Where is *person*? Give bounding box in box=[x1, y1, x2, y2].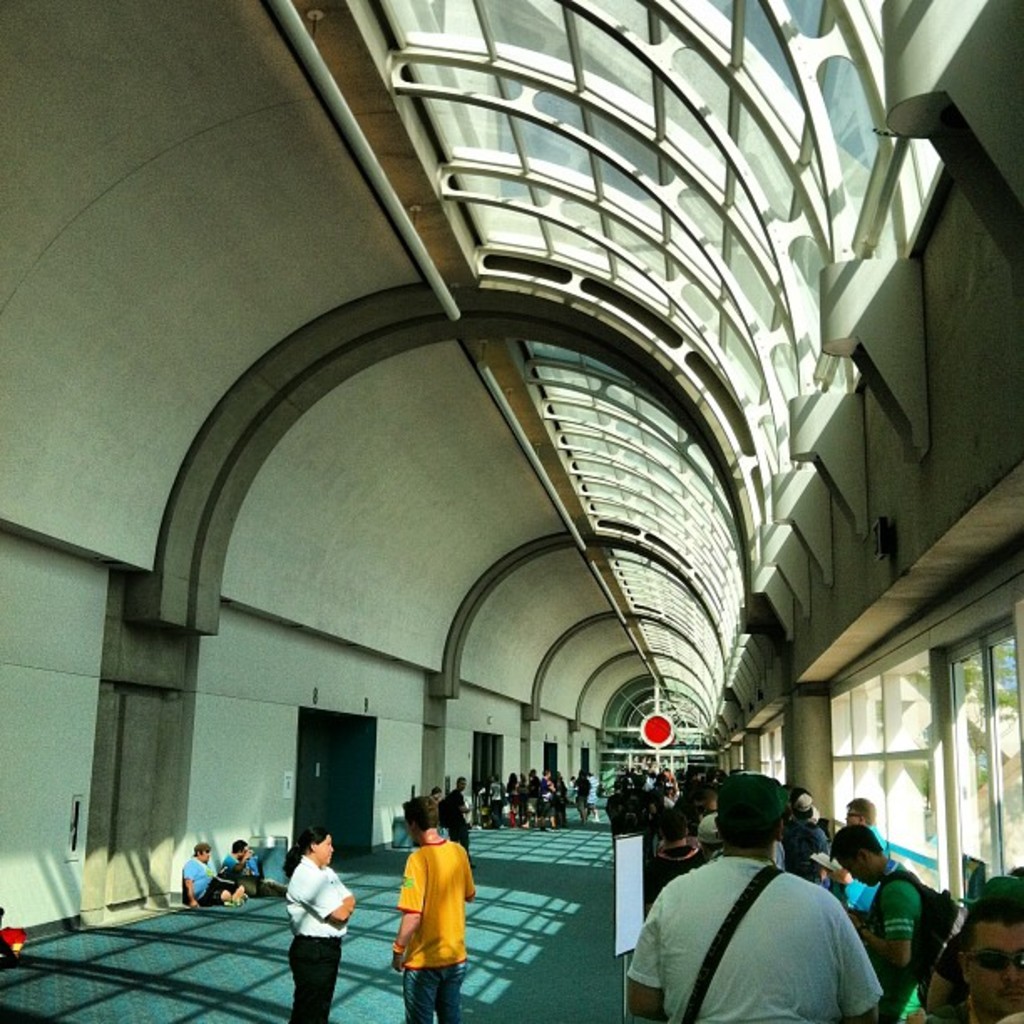
box=[653, 768, 681, 810].
